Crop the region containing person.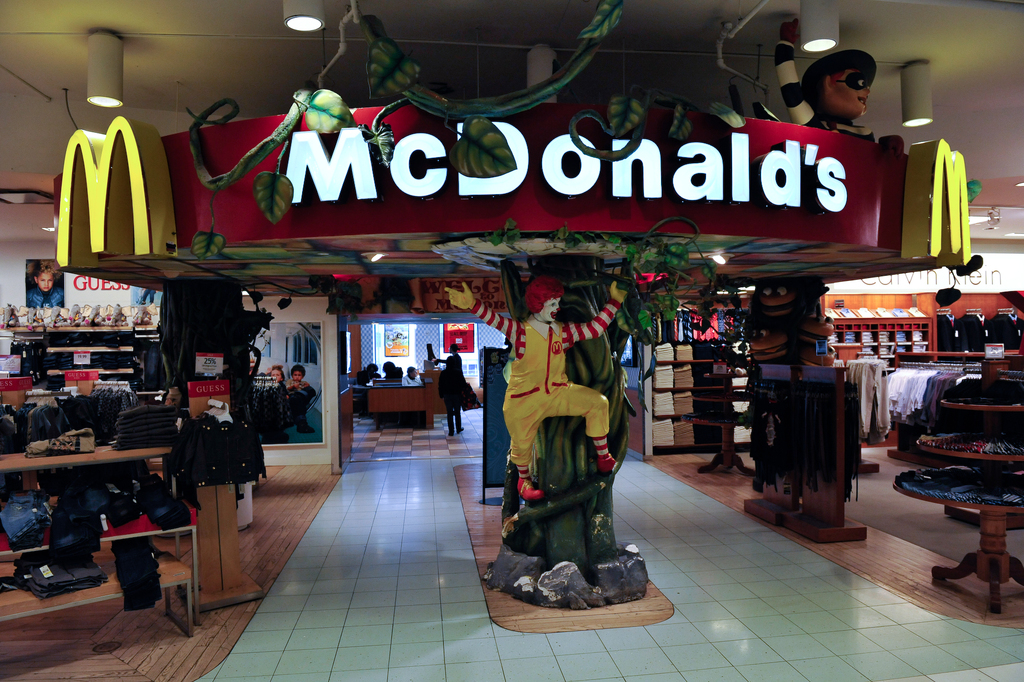
Crop region: (403,369,424,388).
